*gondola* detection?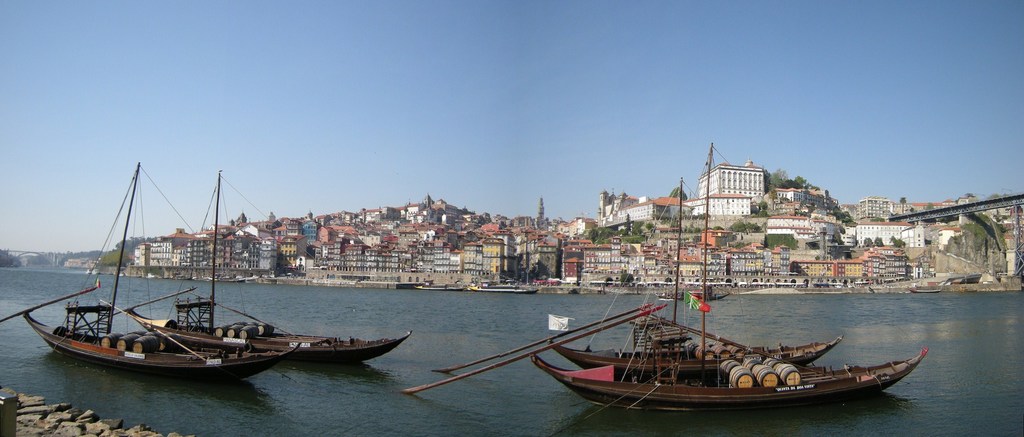
left=652, top=290, right=701, bottom=301
